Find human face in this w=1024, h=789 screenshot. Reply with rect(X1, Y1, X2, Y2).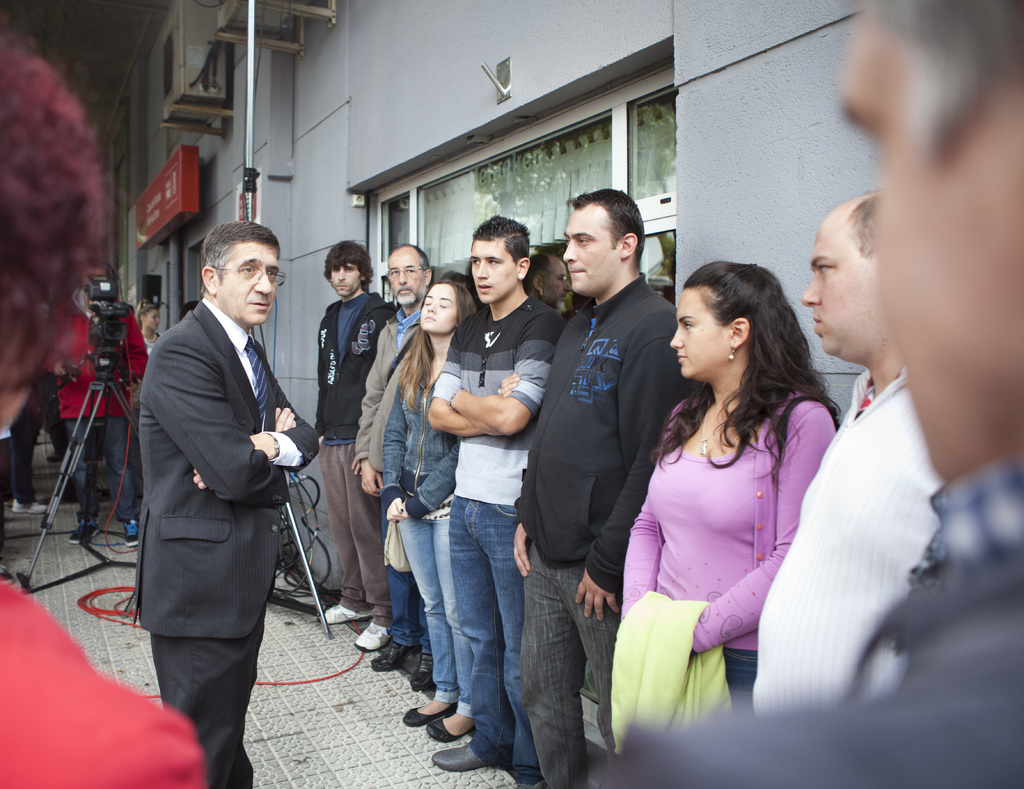
rect(827, 16, 1023, 477).
